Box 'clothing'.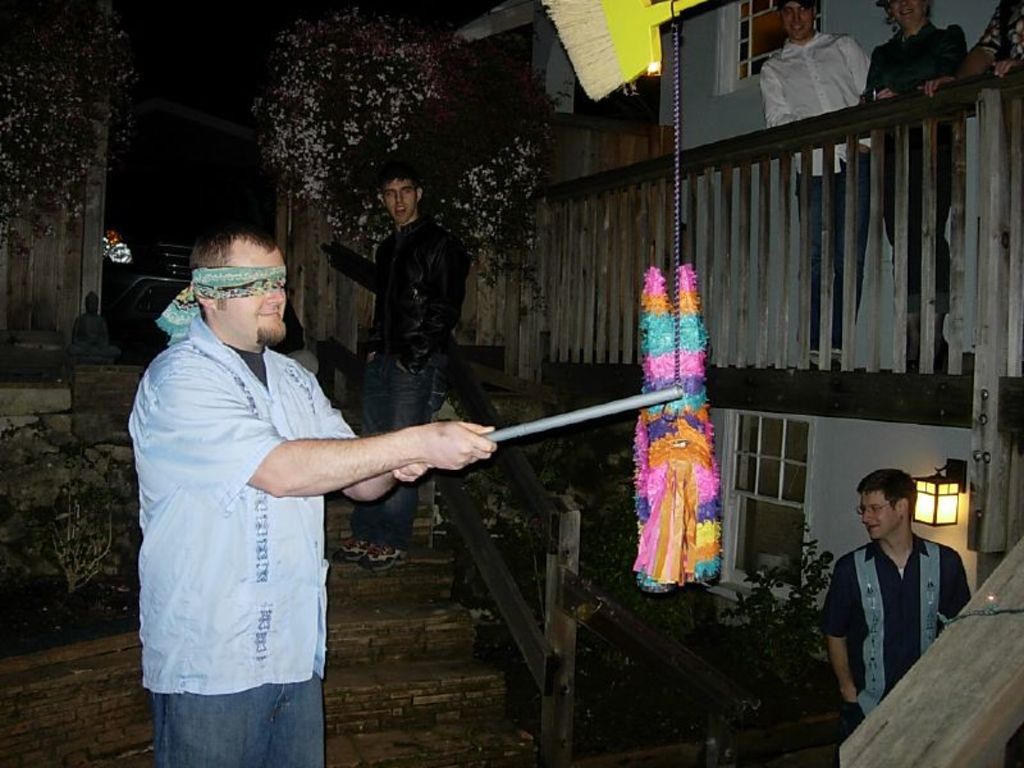
{"left": 324, "top": 209, "right": 476, "bottom": 552}.
